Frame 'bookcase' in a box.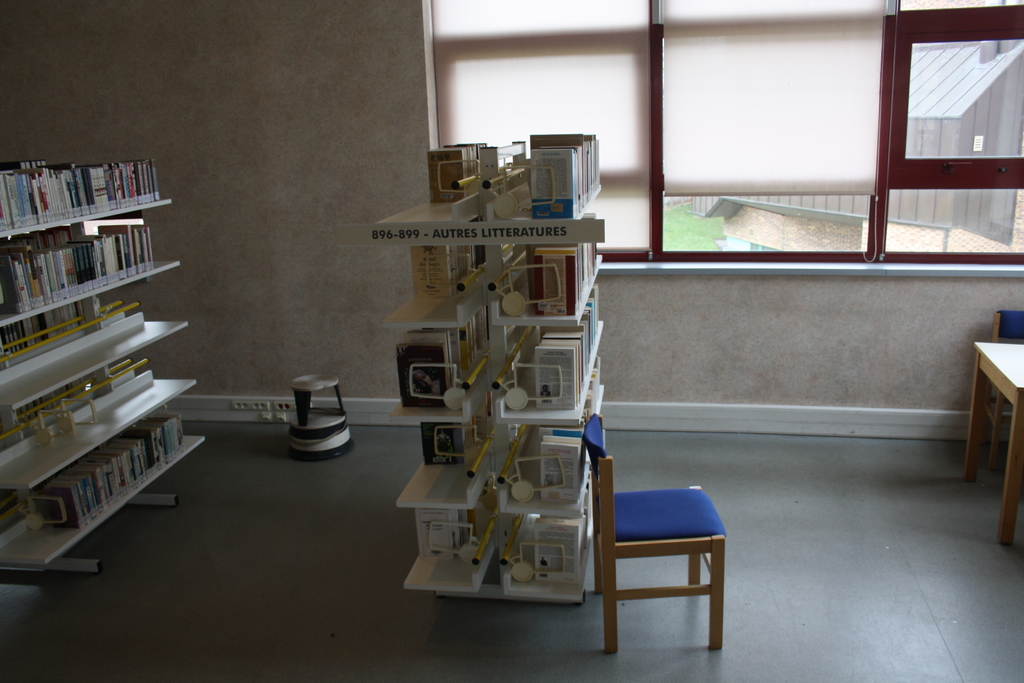
370,131,610,607.
